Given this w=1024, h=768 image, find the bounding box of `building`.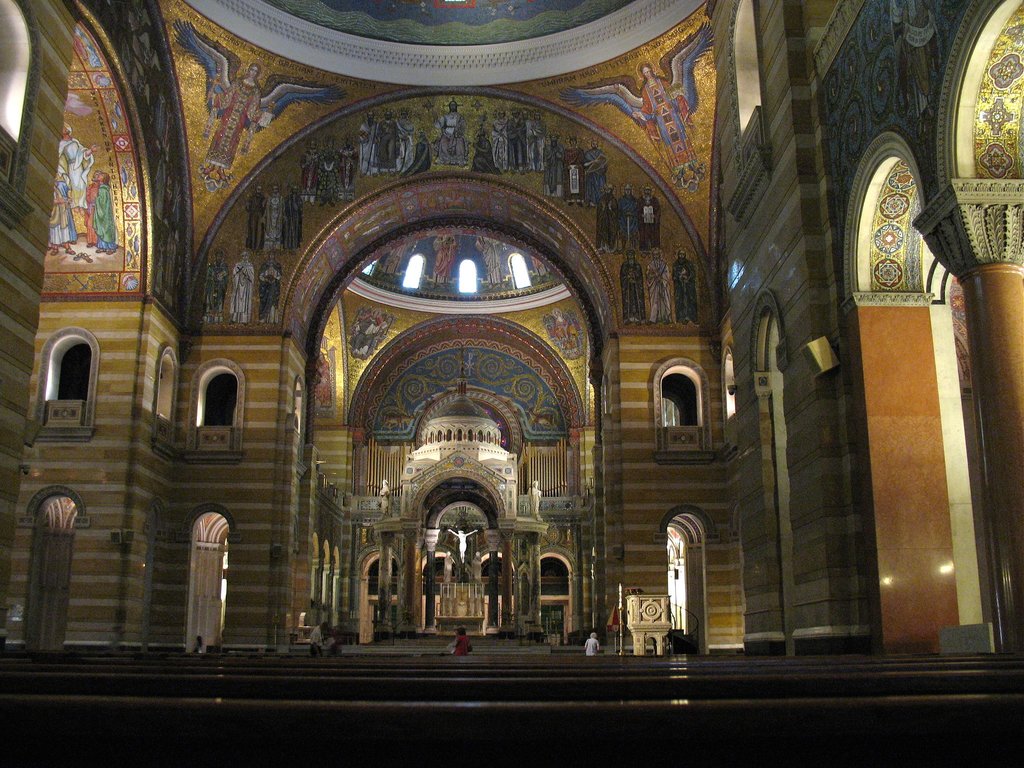
bbox(0, 0, 1023, 760).
